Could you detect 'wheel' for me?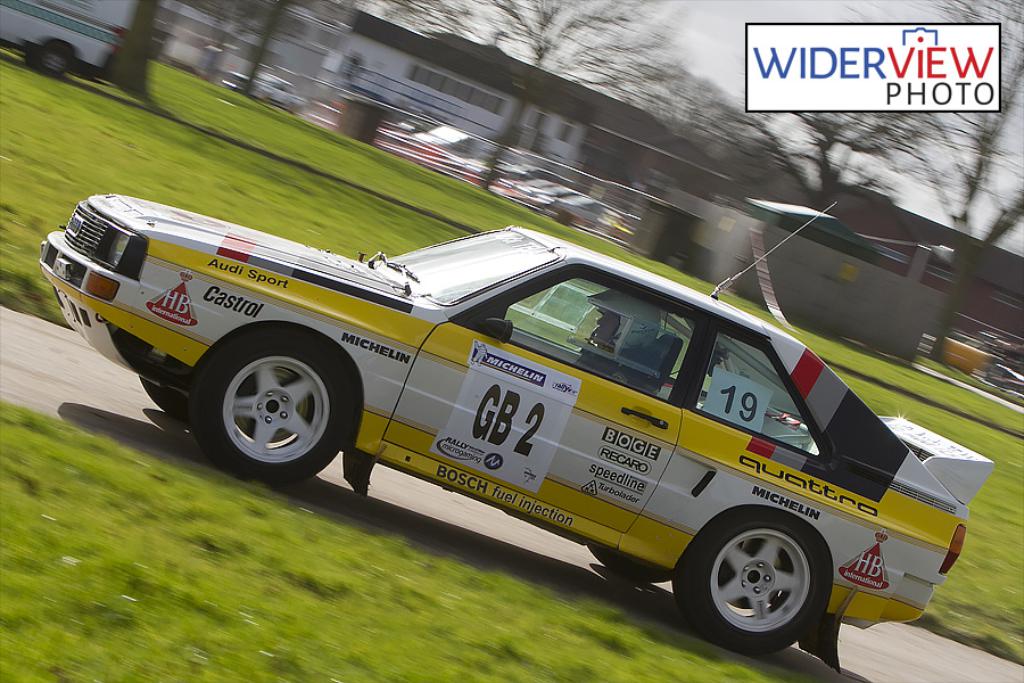
Detection result: {"left": 27, "top": 41, "right": 73, "bottom": 80}.
